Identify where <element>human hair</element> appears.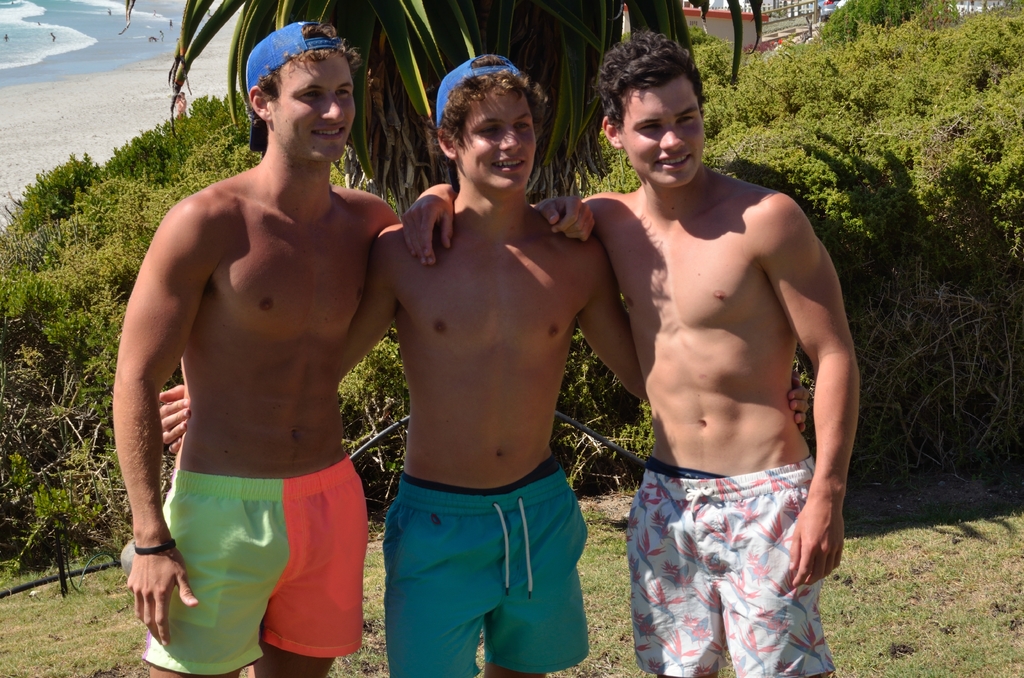
Appears at left=433, top=55, right=534, bottom=177.
